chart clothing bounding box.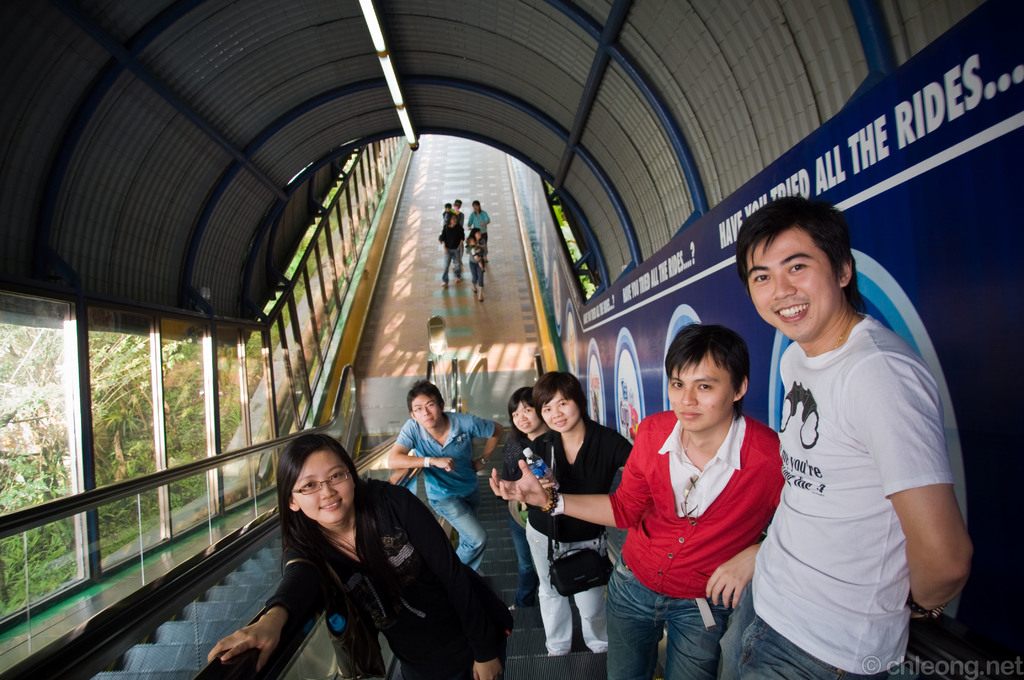
Charted: select_region(490, 424, 556, 600).
